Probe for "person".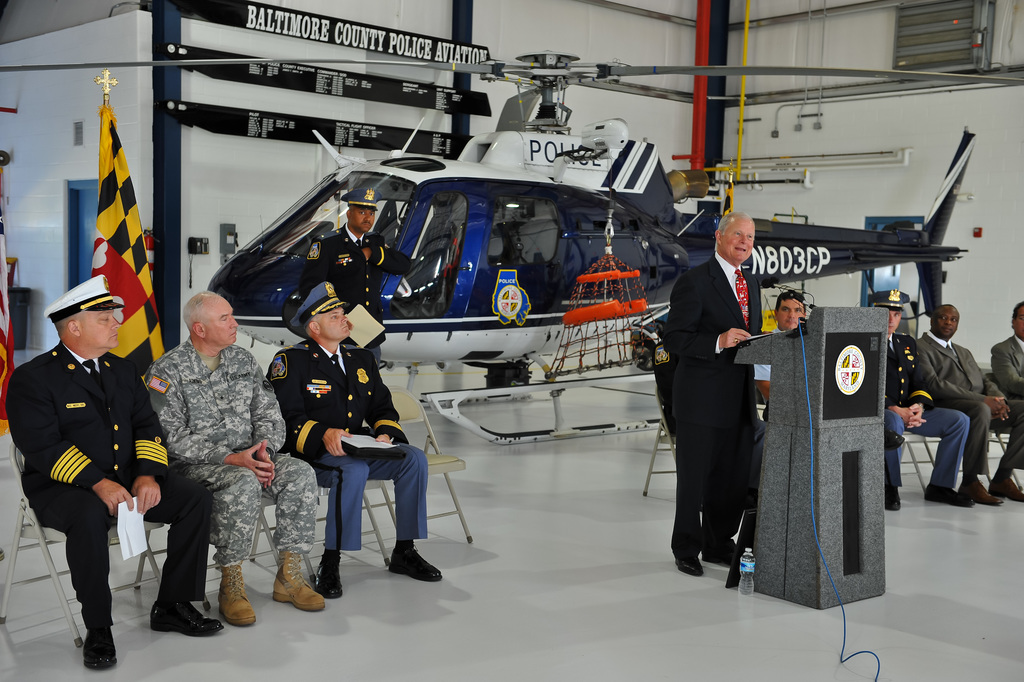
Probe result: x1=142, y1=288, x2=327, y2=624.
